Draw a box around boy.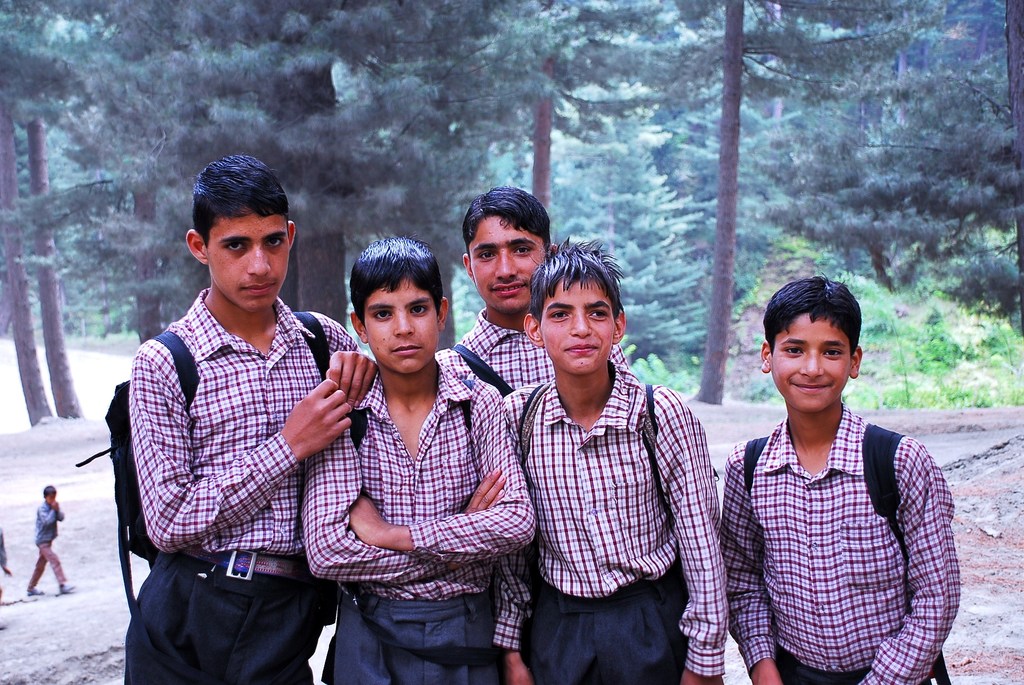
box(120, 152, 379, 684).
